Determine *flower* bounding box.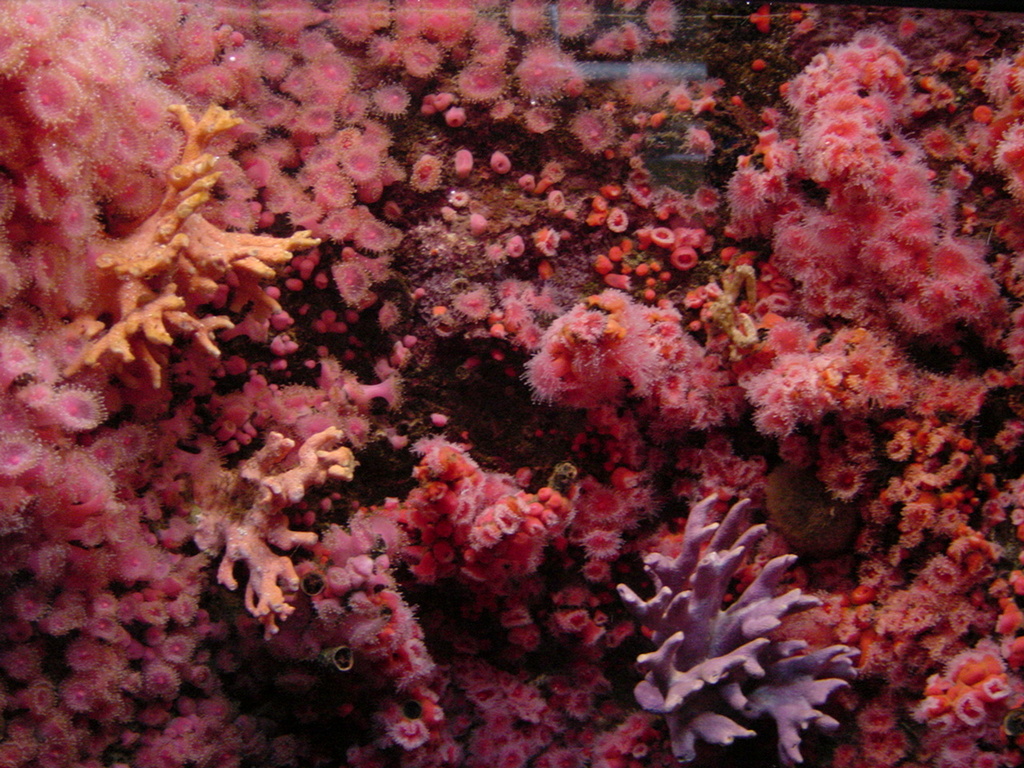
Determined: Rect(17, 64, 74, 115).
